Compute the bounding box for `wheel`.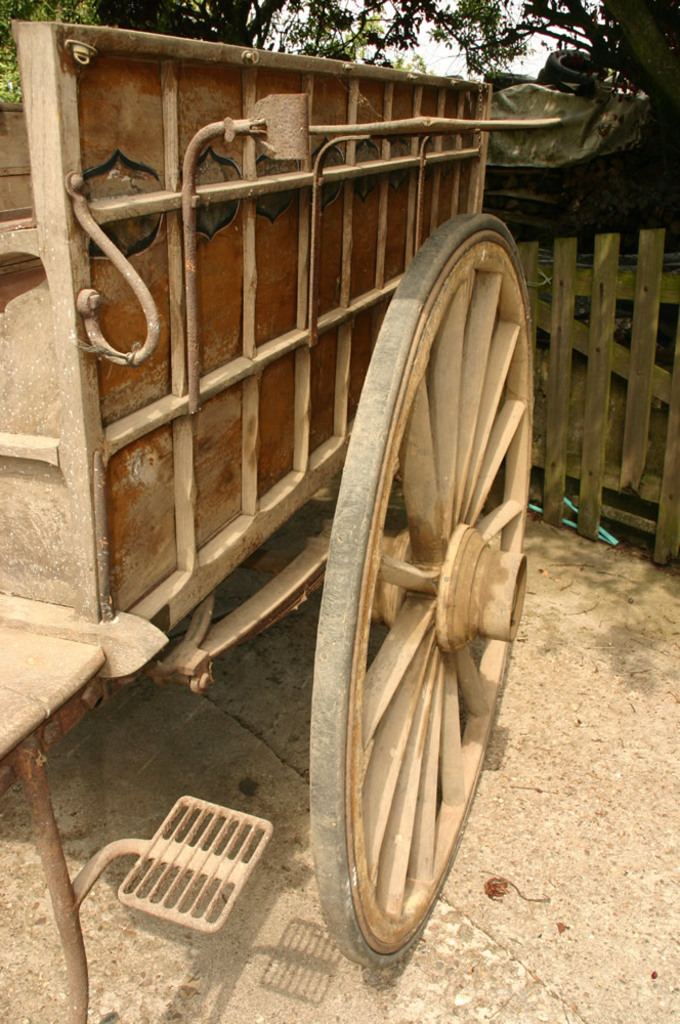
<region>324, 171, 518, 1008</region>.
